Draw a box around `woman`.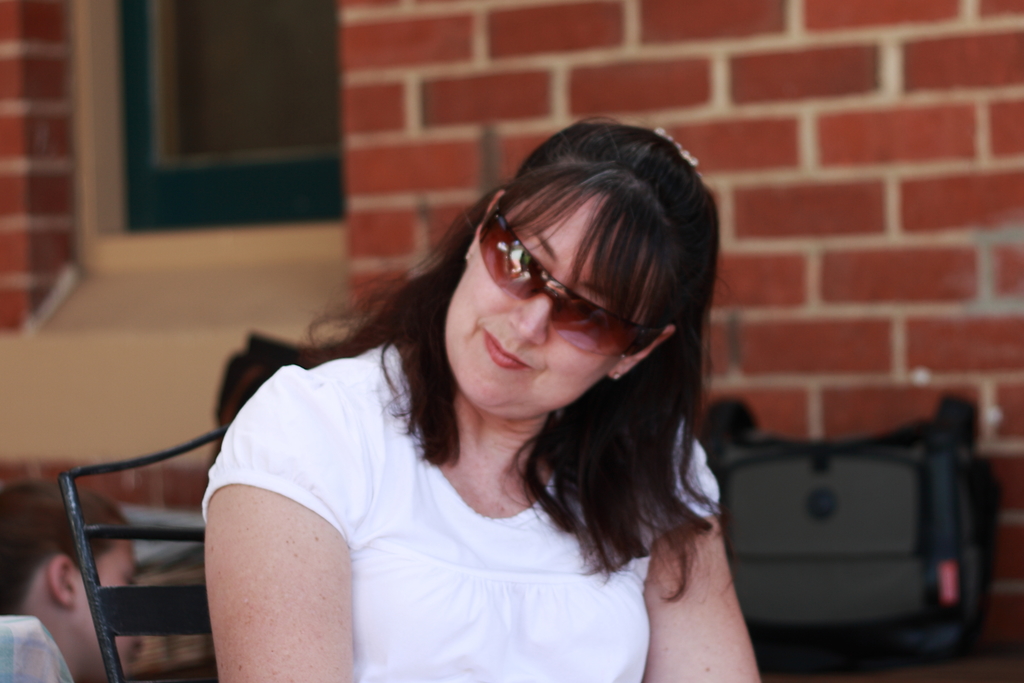
{"left": 177, "top": 110, "right": 789, "bottom": 671}.
